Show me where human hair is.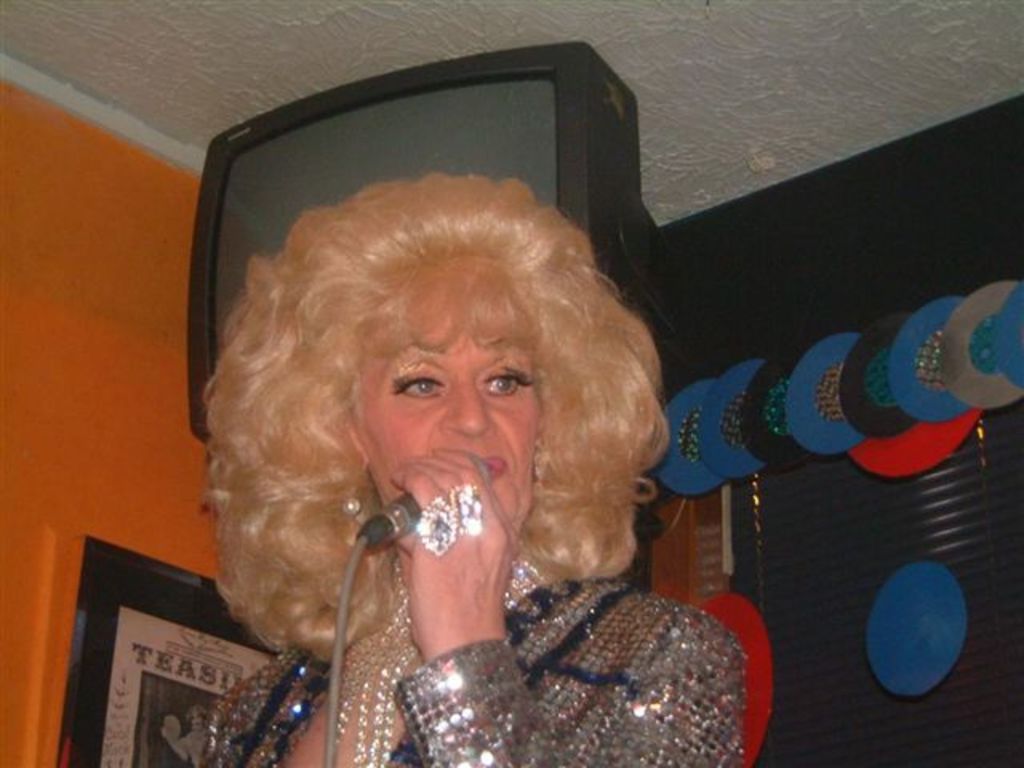
human hair is at bbox=[205, 168, 664, 666].
